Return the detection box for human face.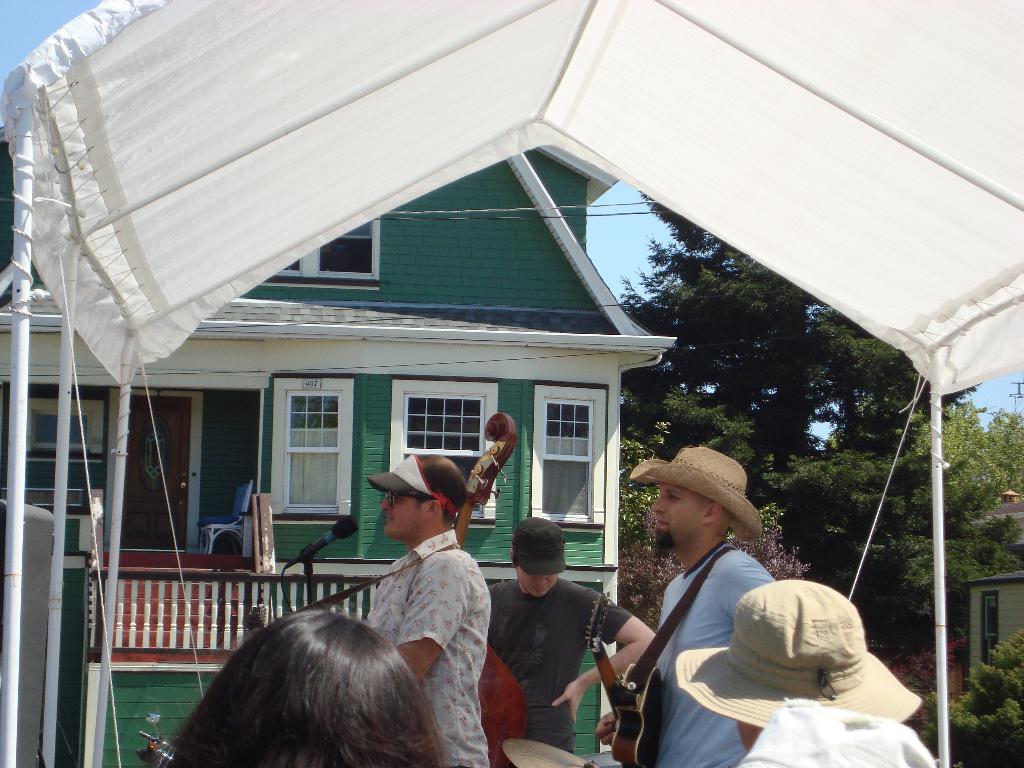
(left=517, top=564, right=557, bottom=598).
